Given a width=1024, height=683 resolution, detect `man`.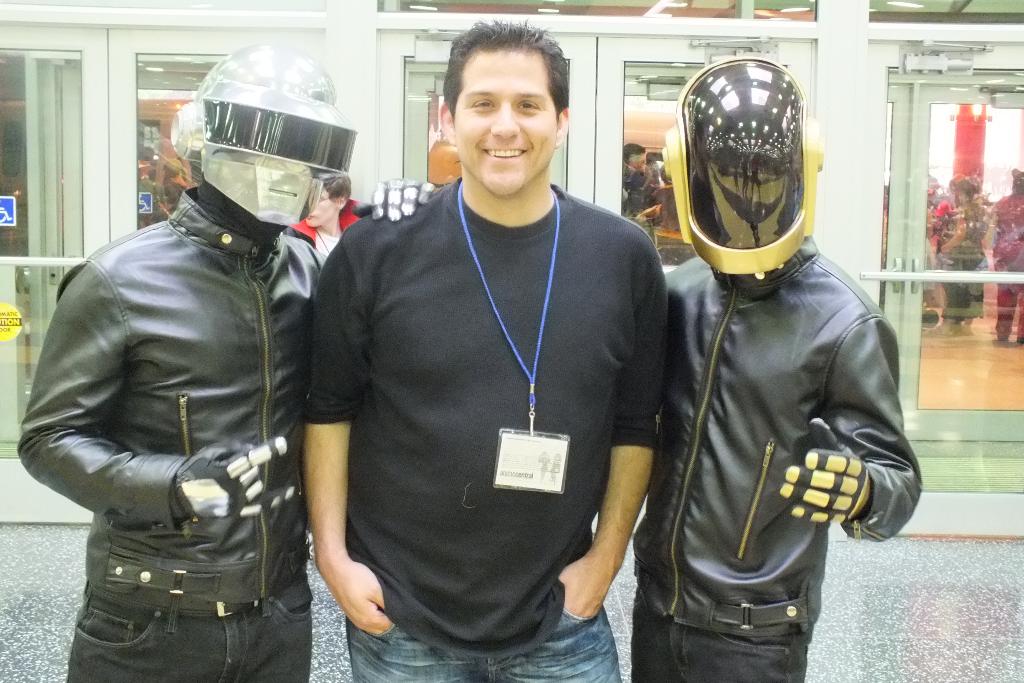
region(16, 42, 435, 682).
